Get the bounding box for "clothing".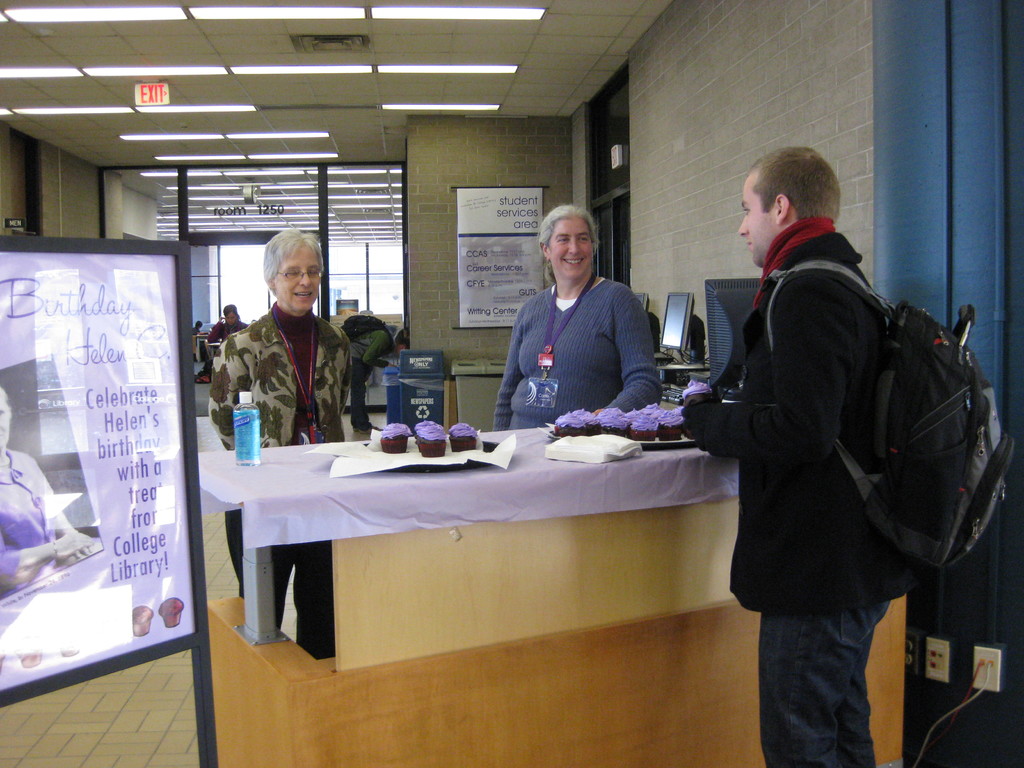
<region>493, 278, 663, 433</region>.
